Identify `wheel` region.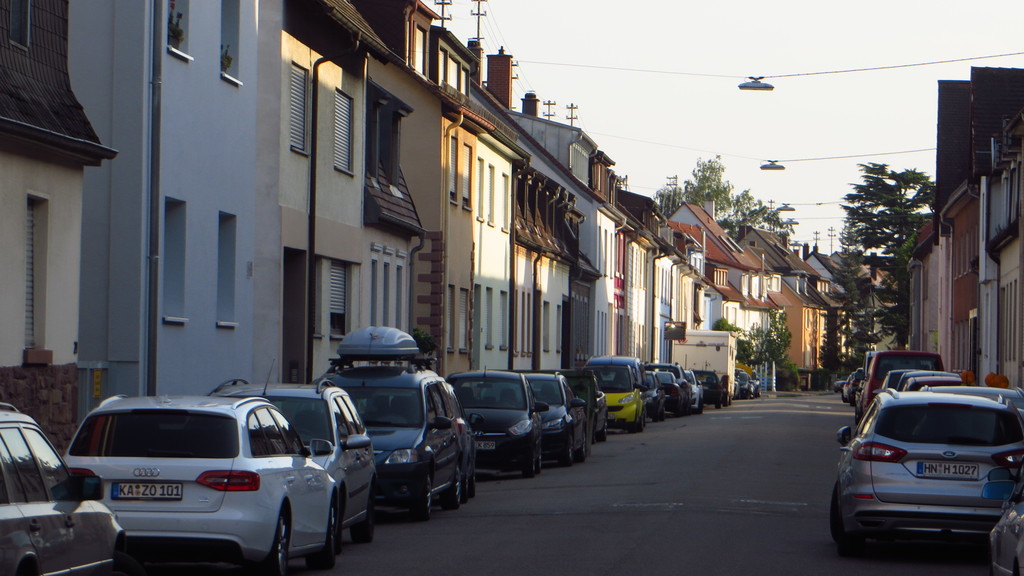
Region: locate(575, 444, 587, 464).
